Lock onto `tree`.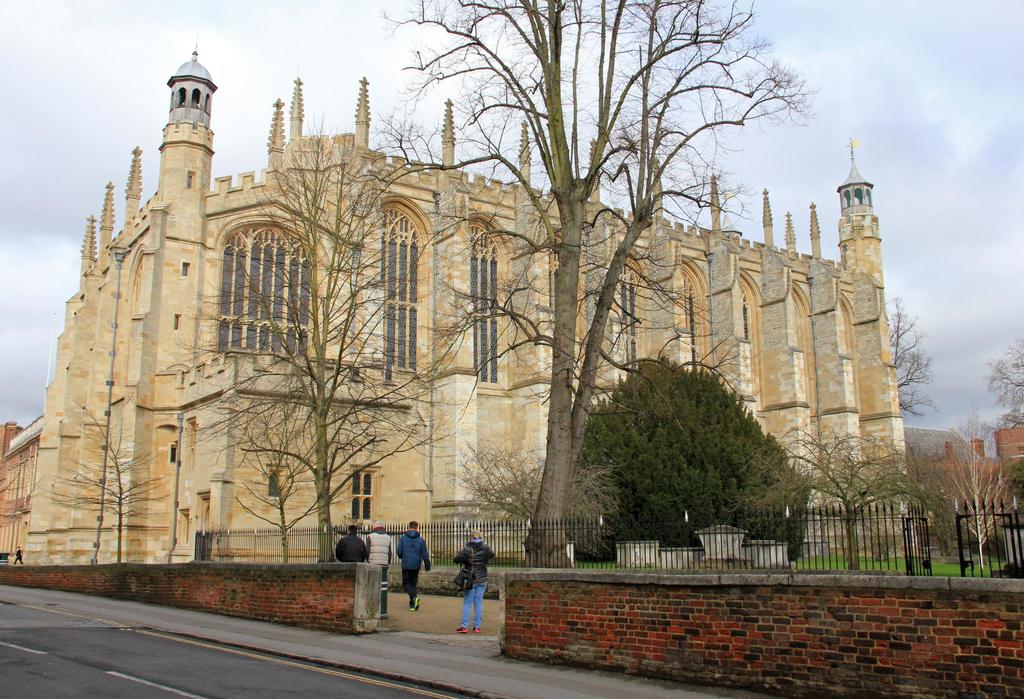
Locked: 547,344,820,558.
